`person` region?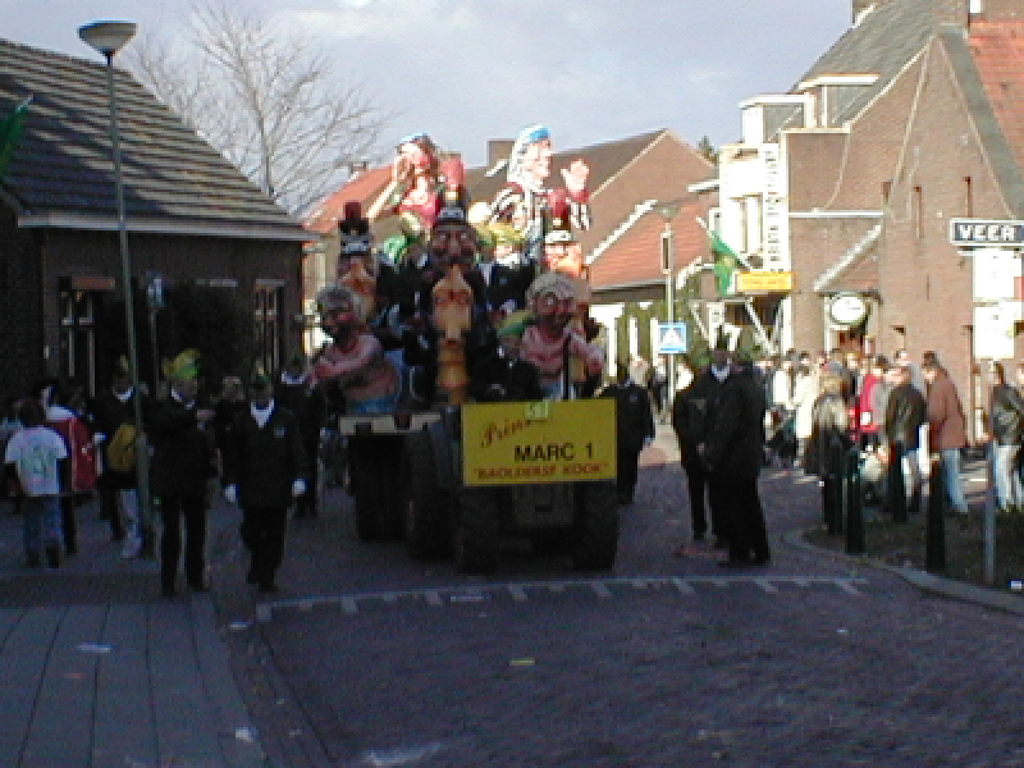
detection(221, 371, 307, 596)
